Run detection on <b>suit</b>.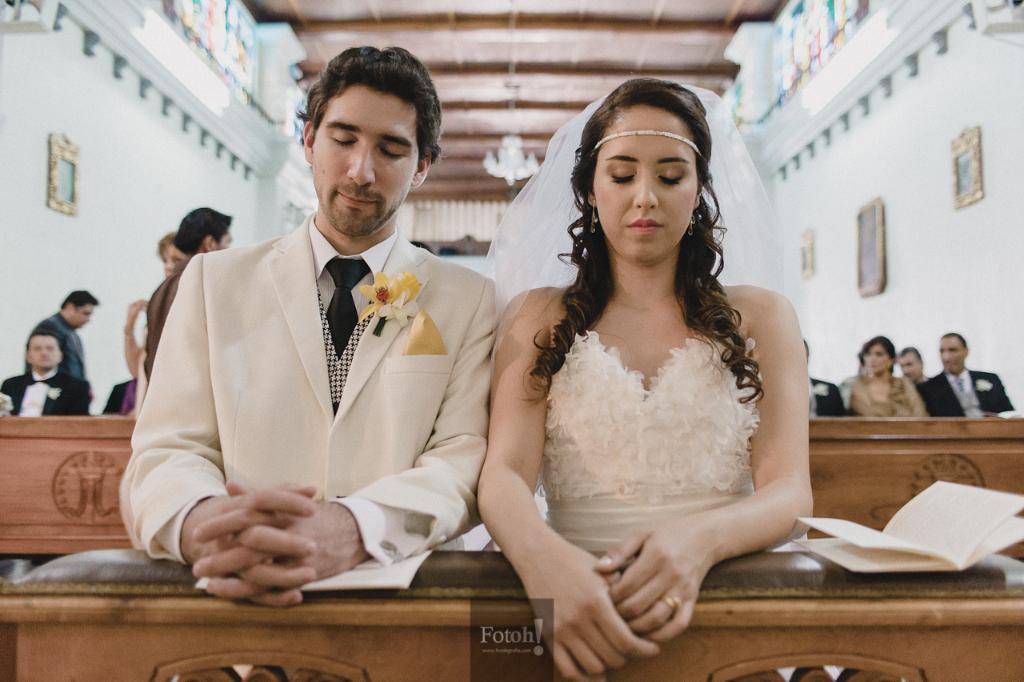
Result: {"x1": 0, "y1": 365, "x2": 91, "y2": 416}.
